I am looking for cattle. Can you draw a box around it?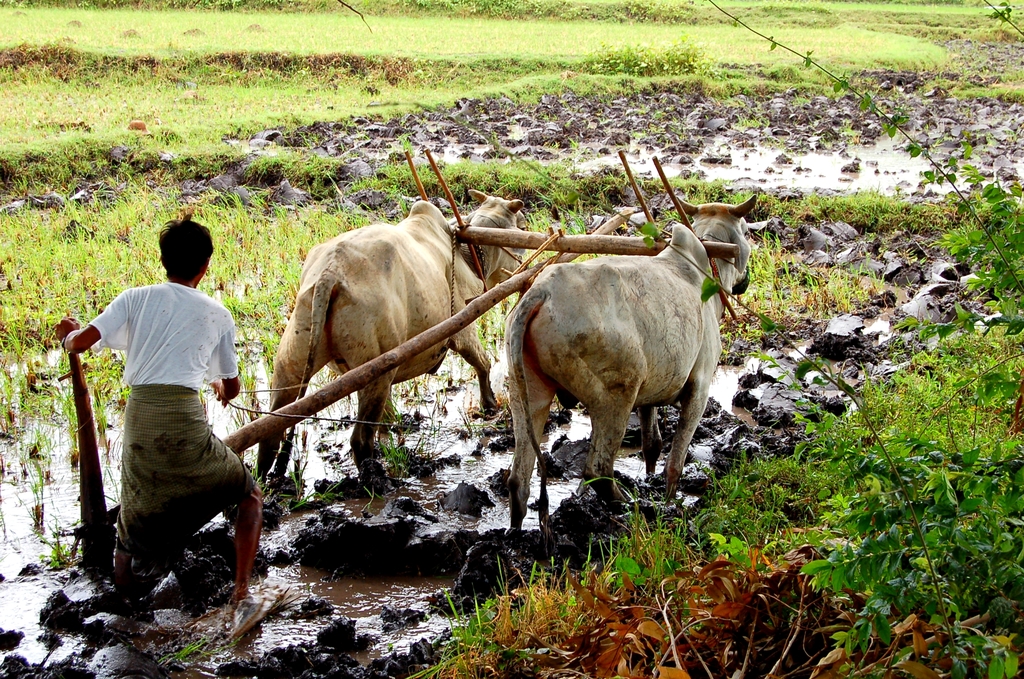
Sure, the bounding box is bbox(481, 198, 752, 538).
